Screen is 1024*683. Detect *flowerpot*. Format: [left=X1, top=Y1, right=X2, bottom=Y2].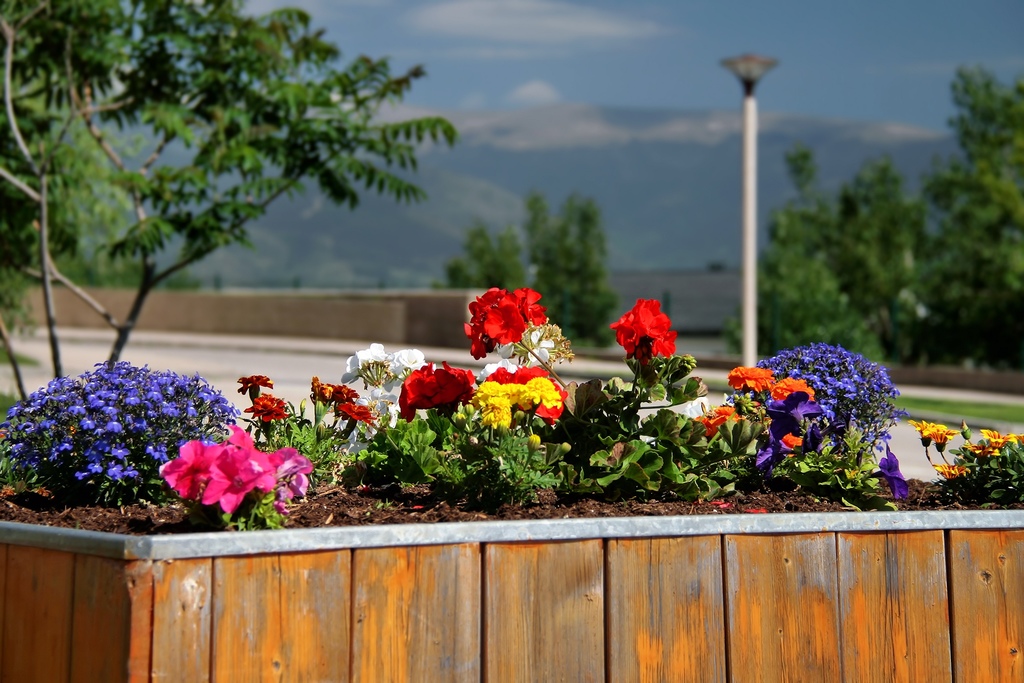
[left=0, top=509, right=1023, bottom=682].
